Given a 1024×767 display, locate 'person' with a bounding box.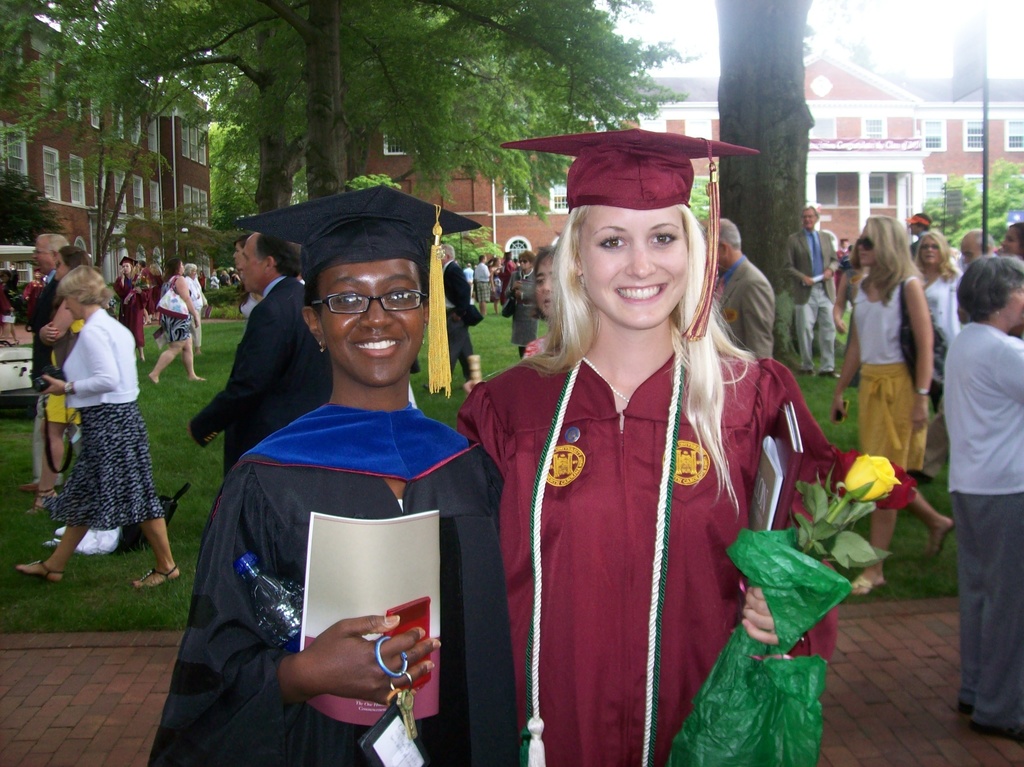
Located: (427, 243, 478, 391).
